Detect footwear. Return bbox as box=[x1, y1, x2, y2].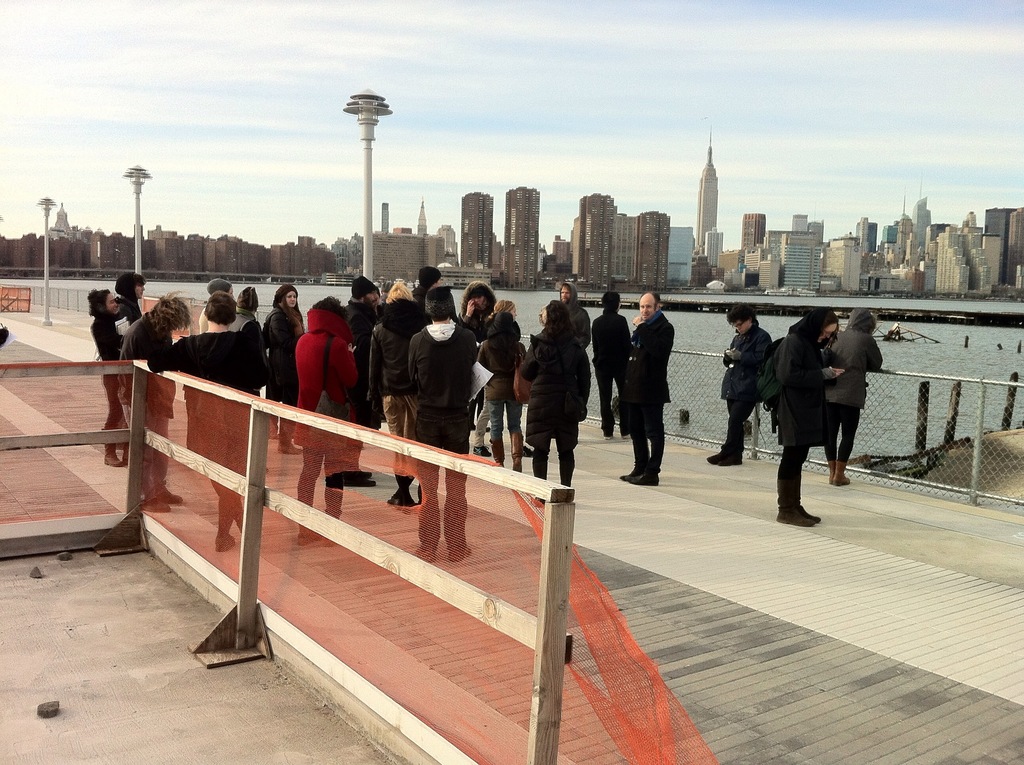
box=[156, 478, 183, 513].
